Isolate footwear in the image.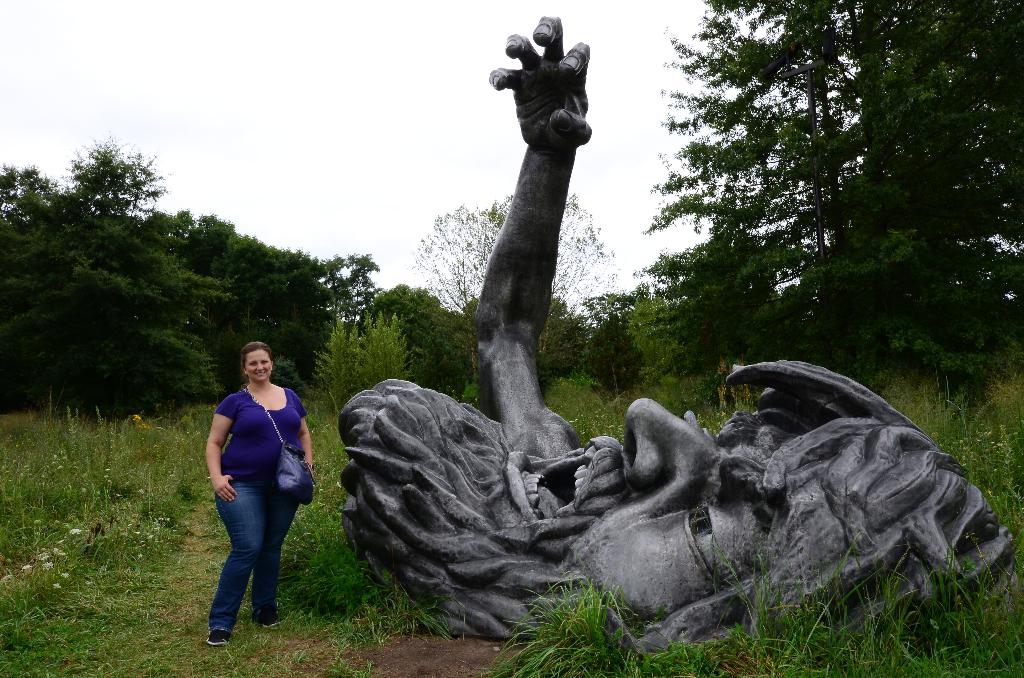
Isolated region: 255,609,286,628.
